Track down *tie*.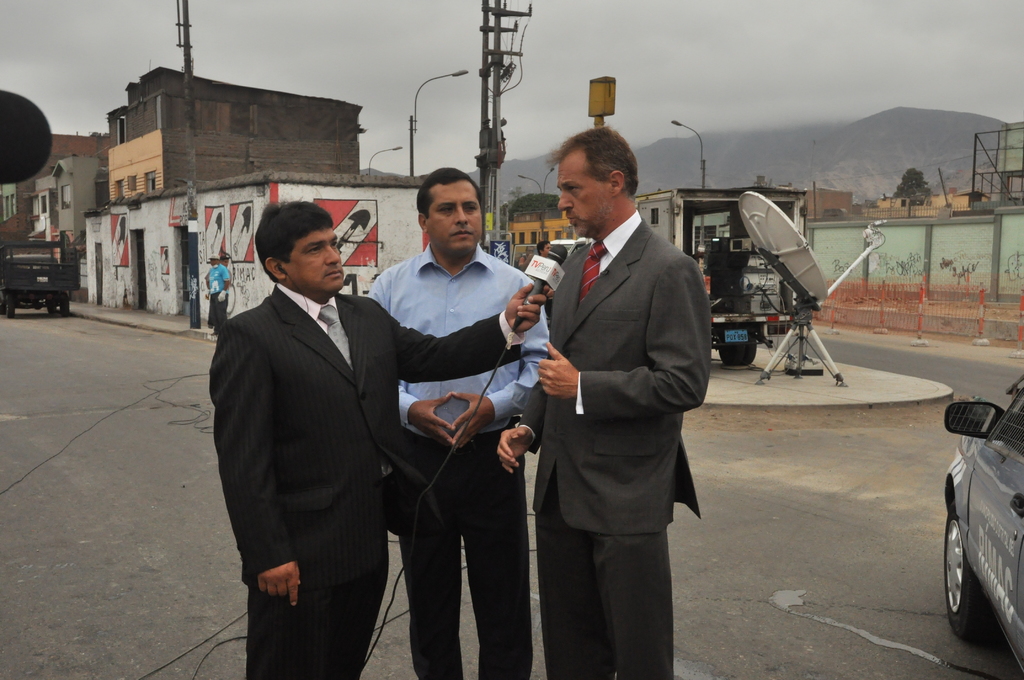
Tracked to x1=317, y1=306, x2=356, y2=364.
